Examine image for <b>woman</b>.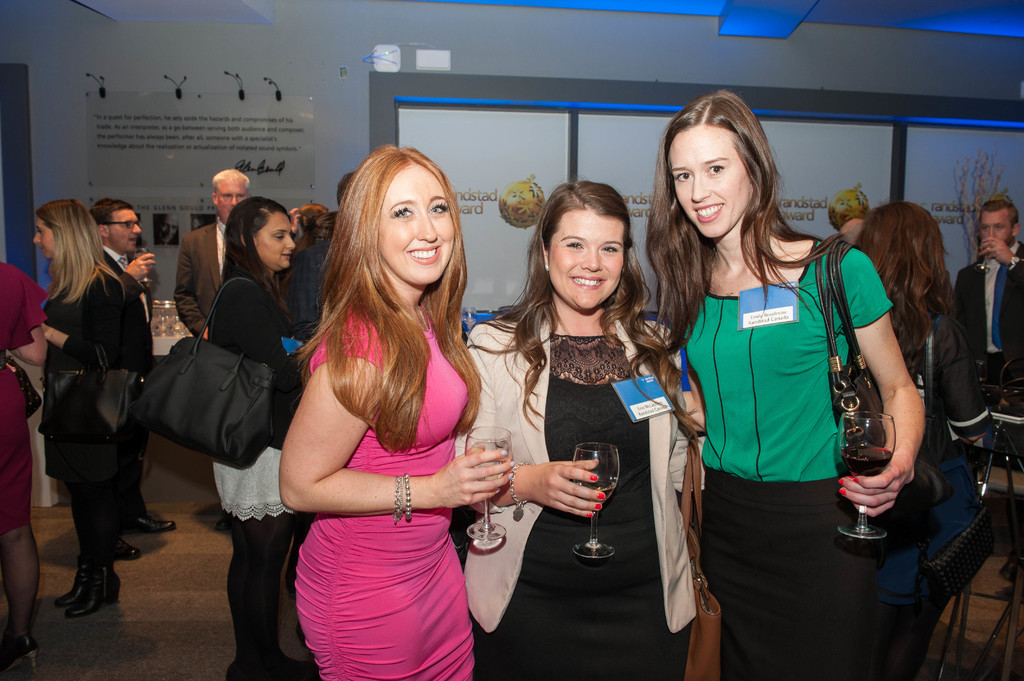
Examination result: [x1=202, y1=196, x2=297, y2=680].
